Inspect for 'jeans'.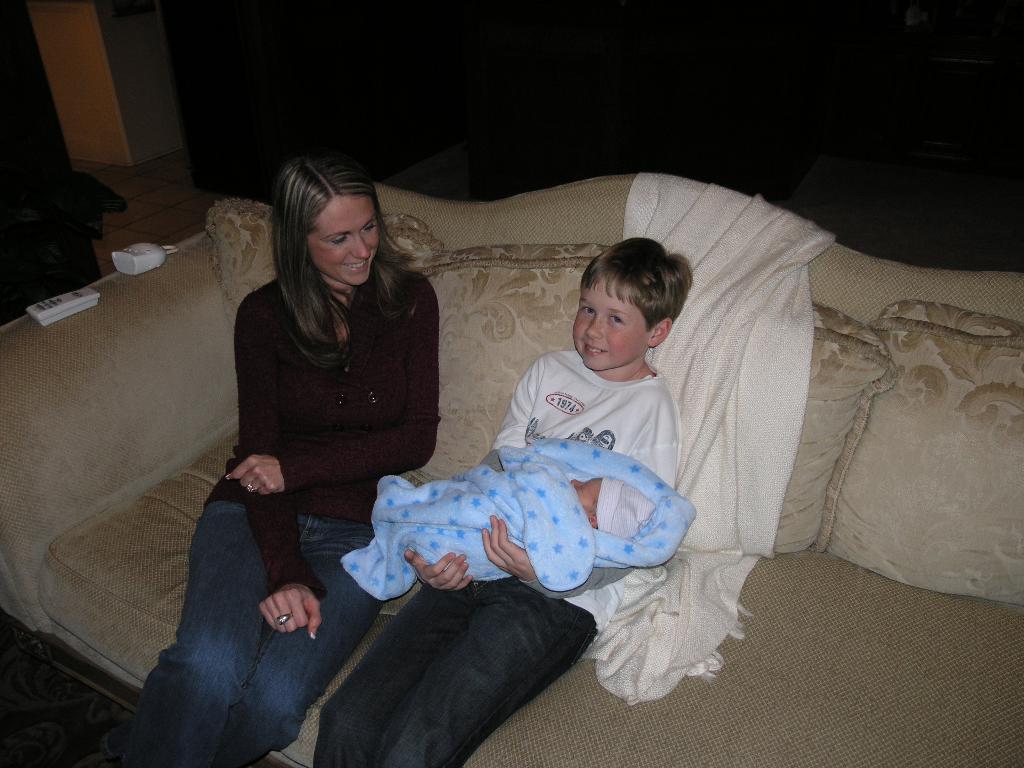
Inspection: (103, 503, 385, 767).
